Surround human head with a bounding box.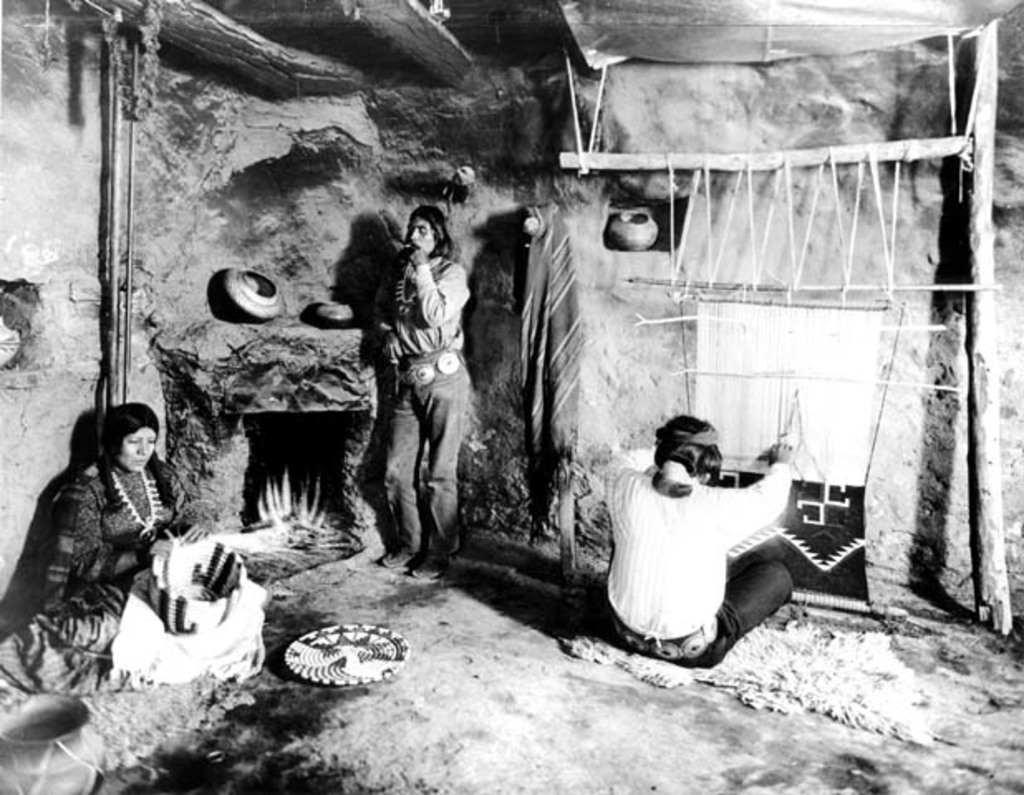
x1=406, y1=200, x2=449, y2=253.
